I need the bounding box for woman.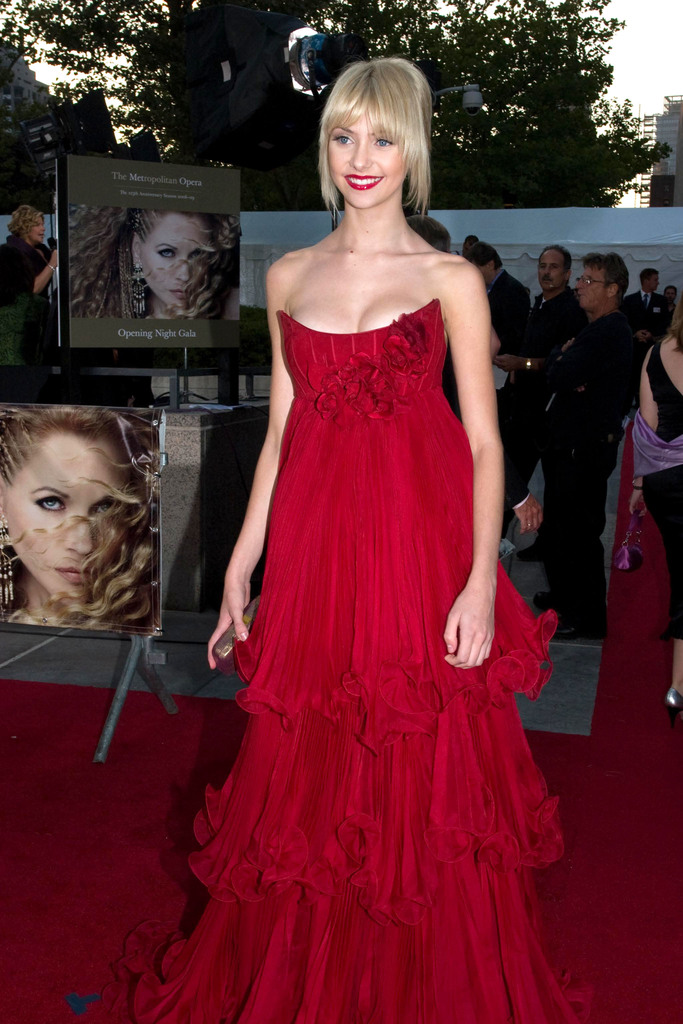
Here it is: BBox(67, 202, 220, 324).
